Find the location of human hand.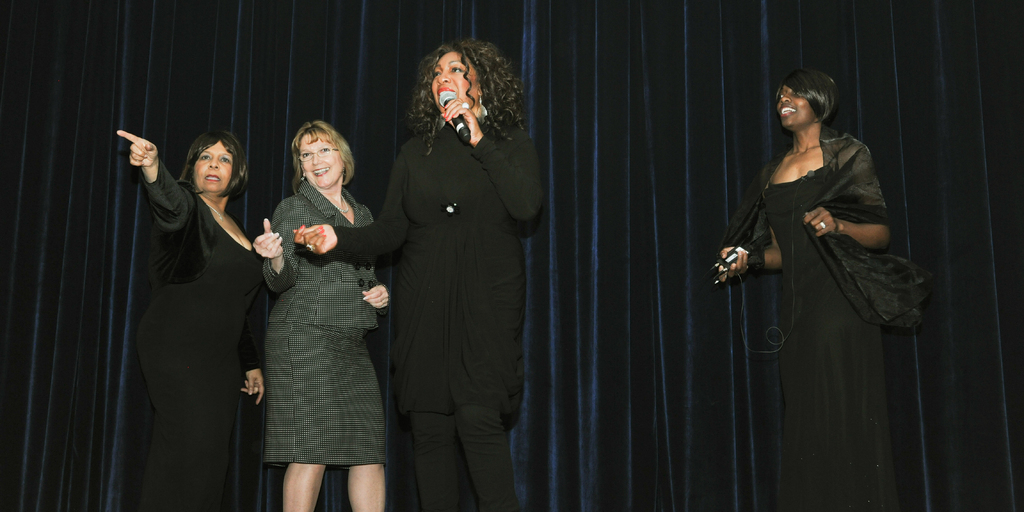
Location: crop(362, 285, 391, 310).
